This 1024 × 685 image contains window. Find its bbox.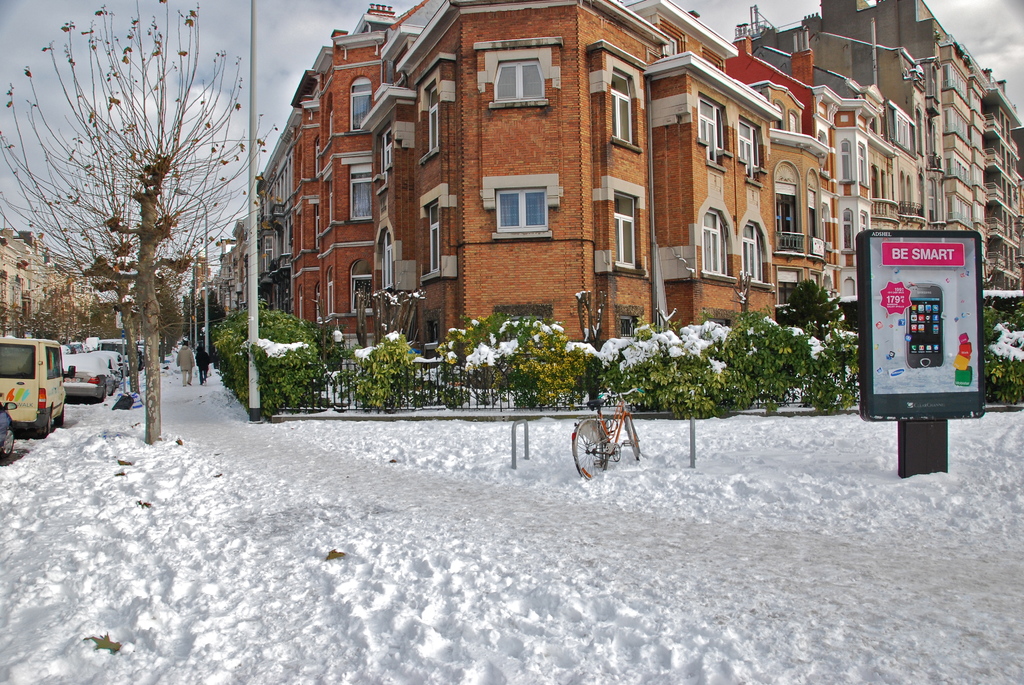
{"x1": 612, "y1": 61, "x2": 644, "y2": 153}.
